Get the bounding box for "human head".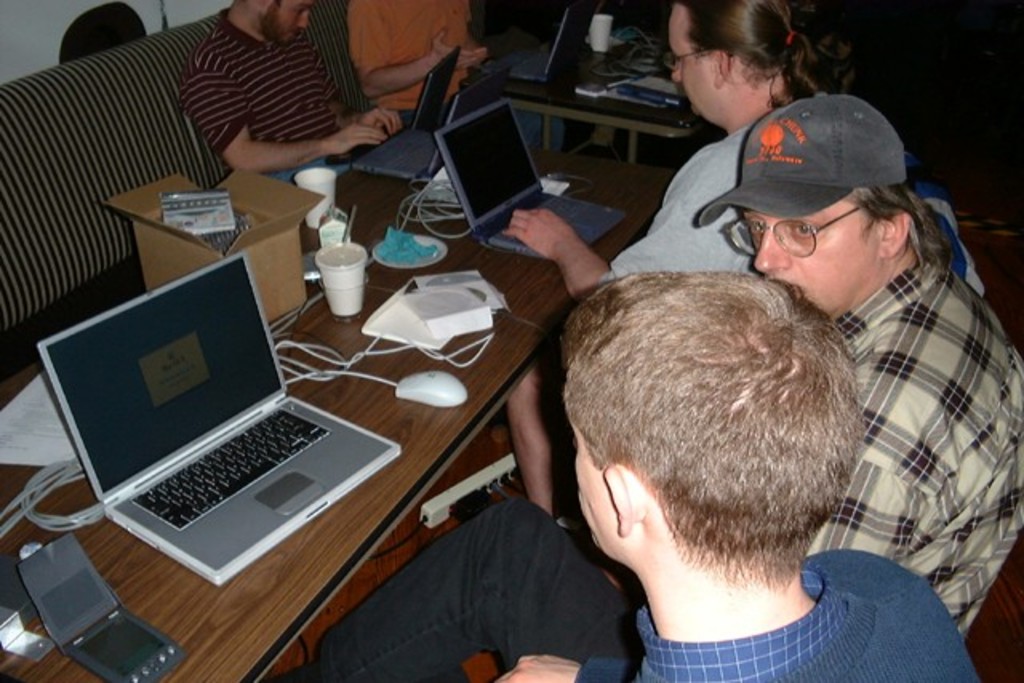
bbox(558, 270, 862, 565).
